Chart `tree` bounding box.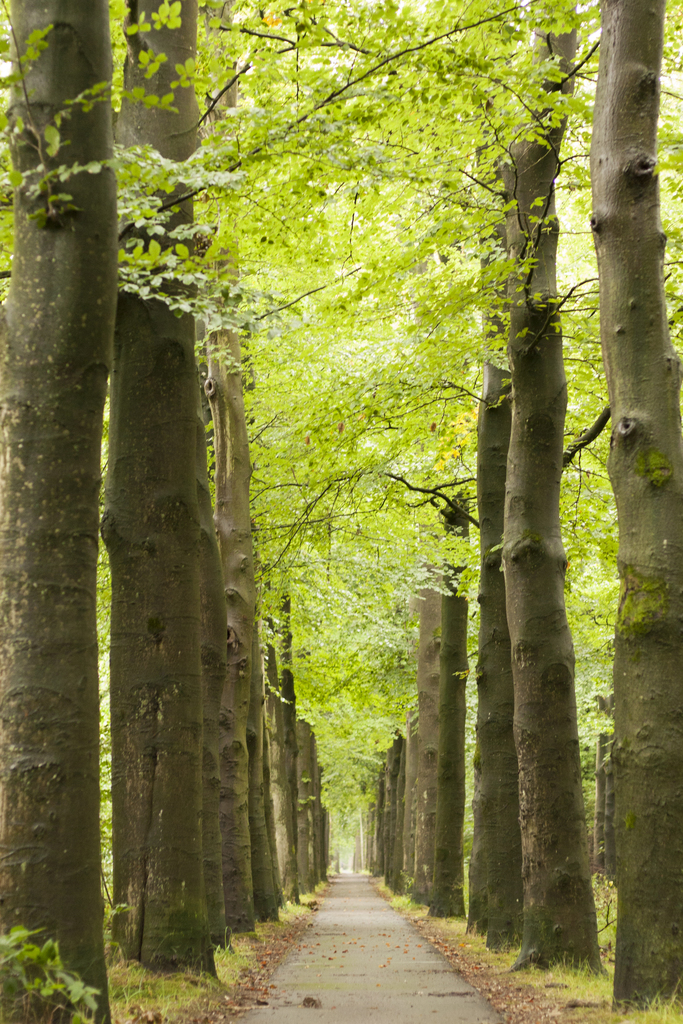
Charted: 375,731,407,862.
